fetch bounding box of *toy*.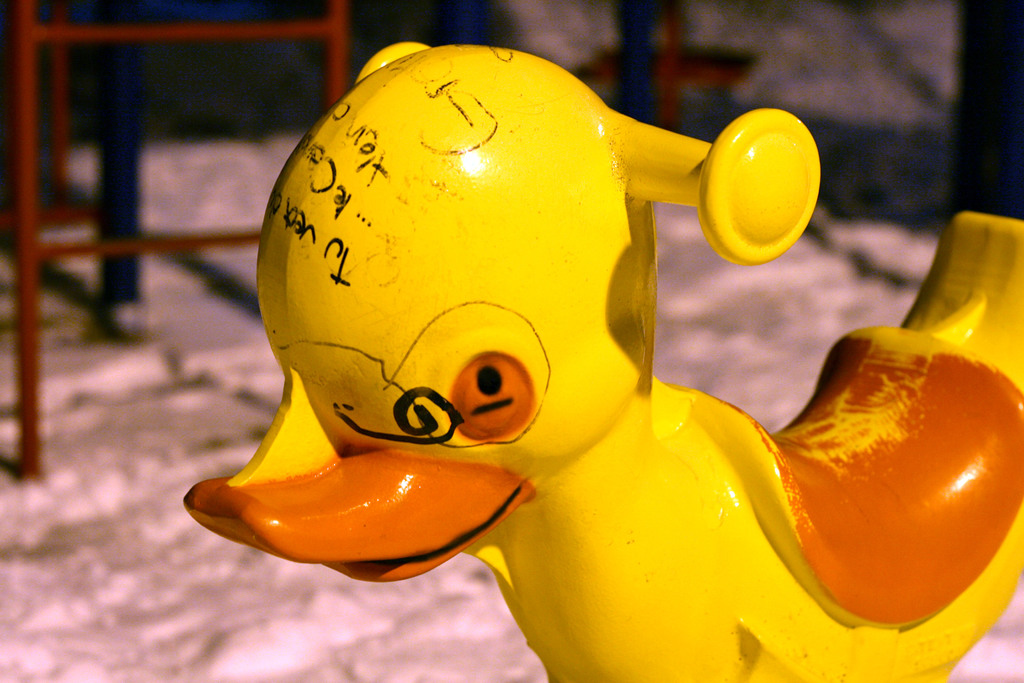
Bbox: bbox=(166, 23, 963, 669).
